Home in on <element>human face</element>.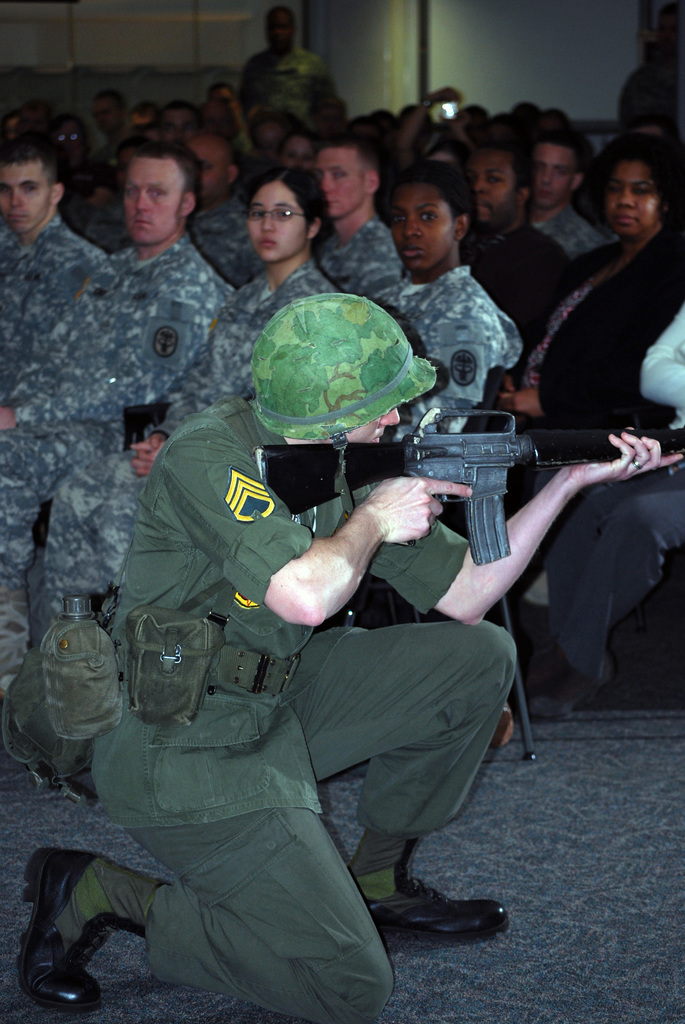
Homed in at select_region(524, 143, 573, 208).
